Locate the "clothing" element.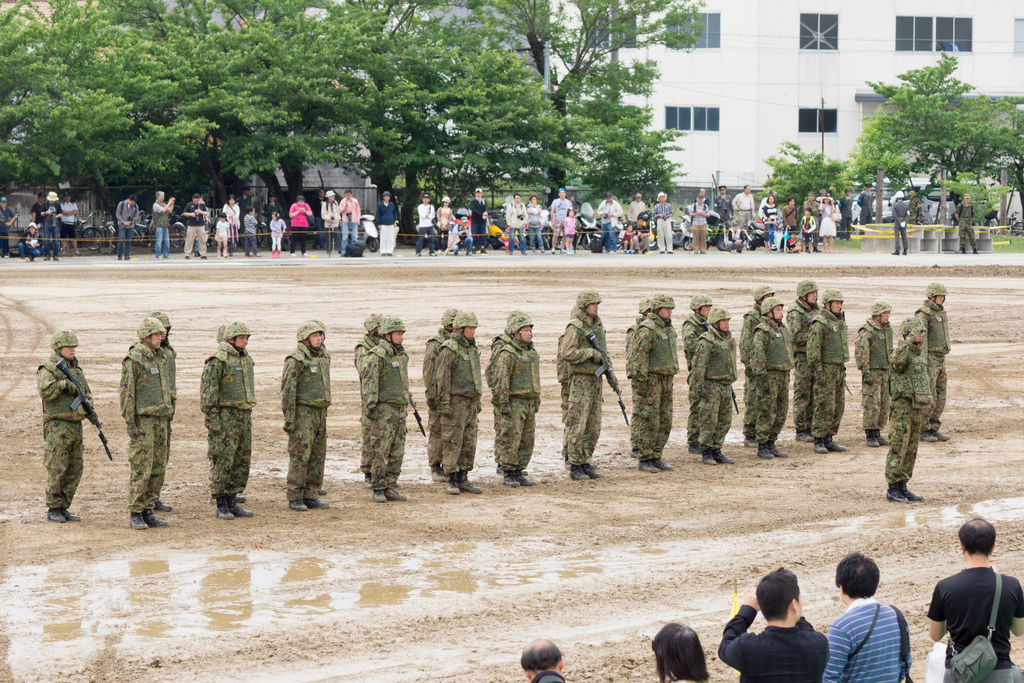
Element bbox: [x1=595, y1=200, x2=621, y2=245].
